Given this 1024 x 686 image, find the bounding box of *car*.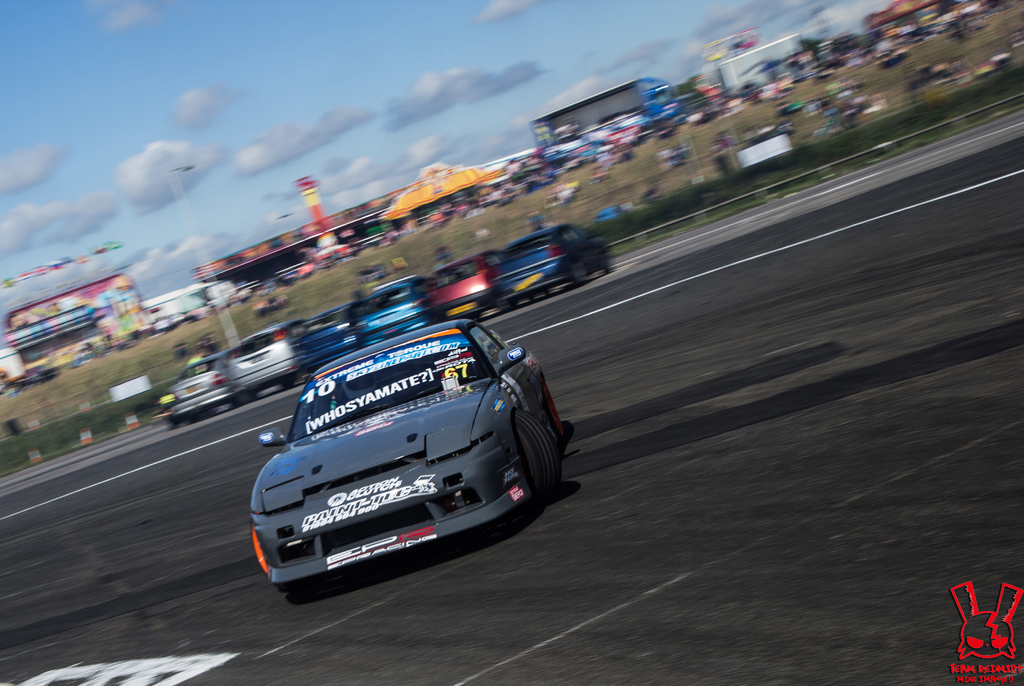
locate(493, 225, 616, 311).
